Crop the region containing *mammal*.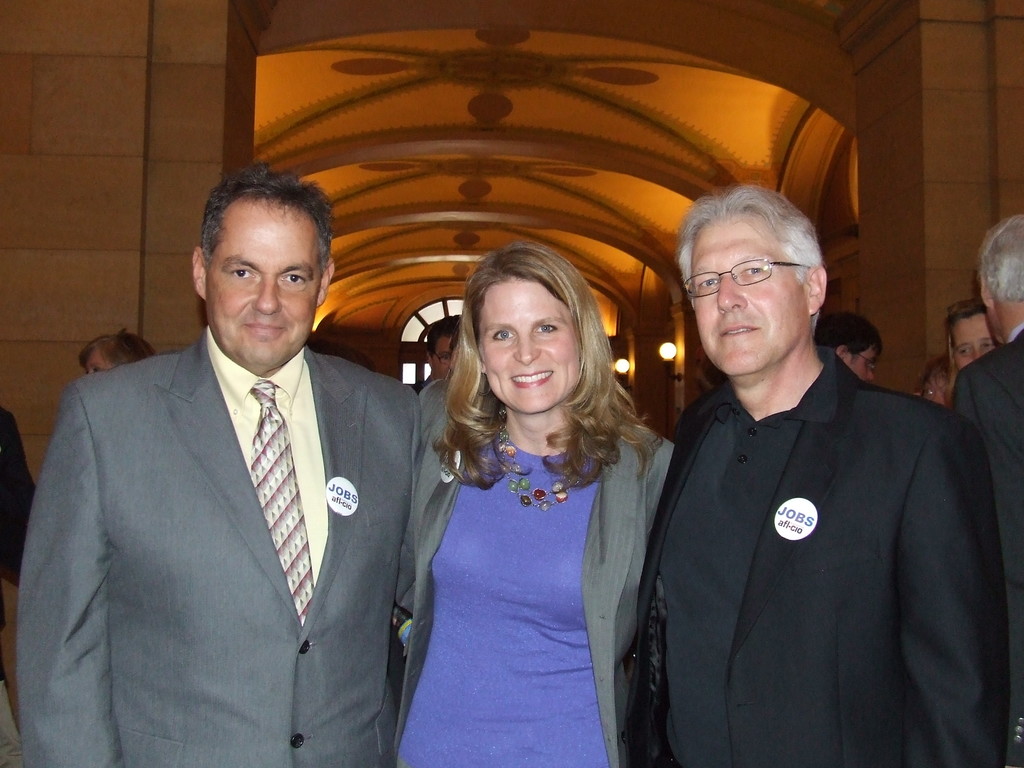
Crop region: (813,311,882,387).
